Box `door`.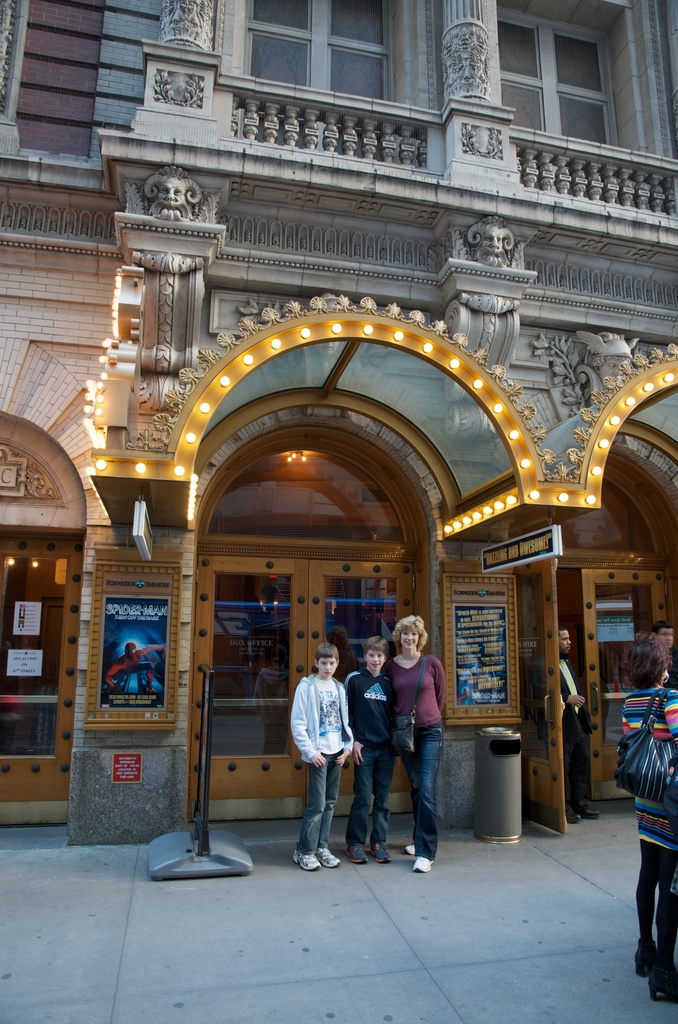
bbox=(191, 554, 426, 826).
